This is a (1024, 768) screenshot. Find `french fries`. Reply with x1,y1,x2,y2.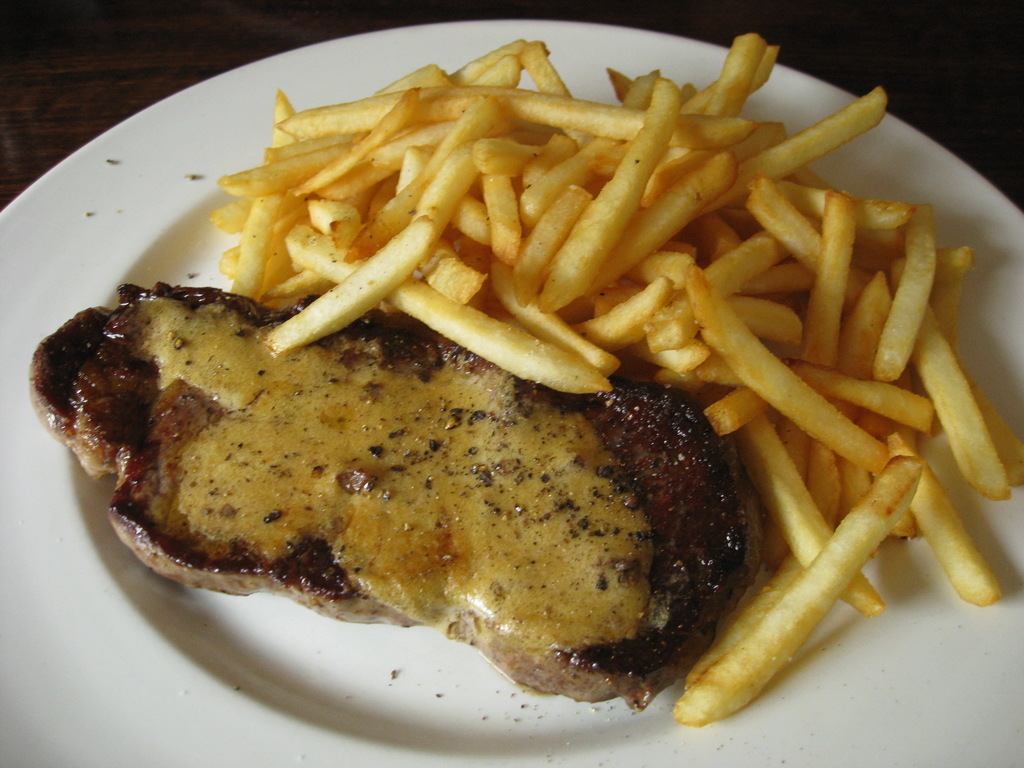
687,260,893,472.
